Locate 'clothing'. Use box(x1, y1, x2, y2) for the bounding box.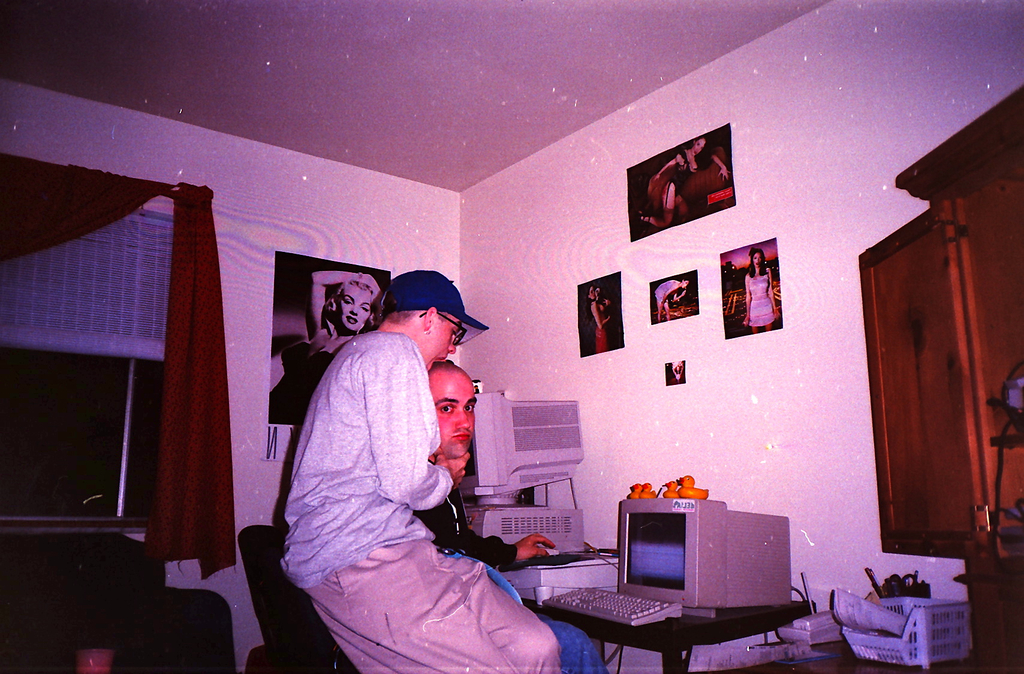
box(645, 146, 696, 209).
